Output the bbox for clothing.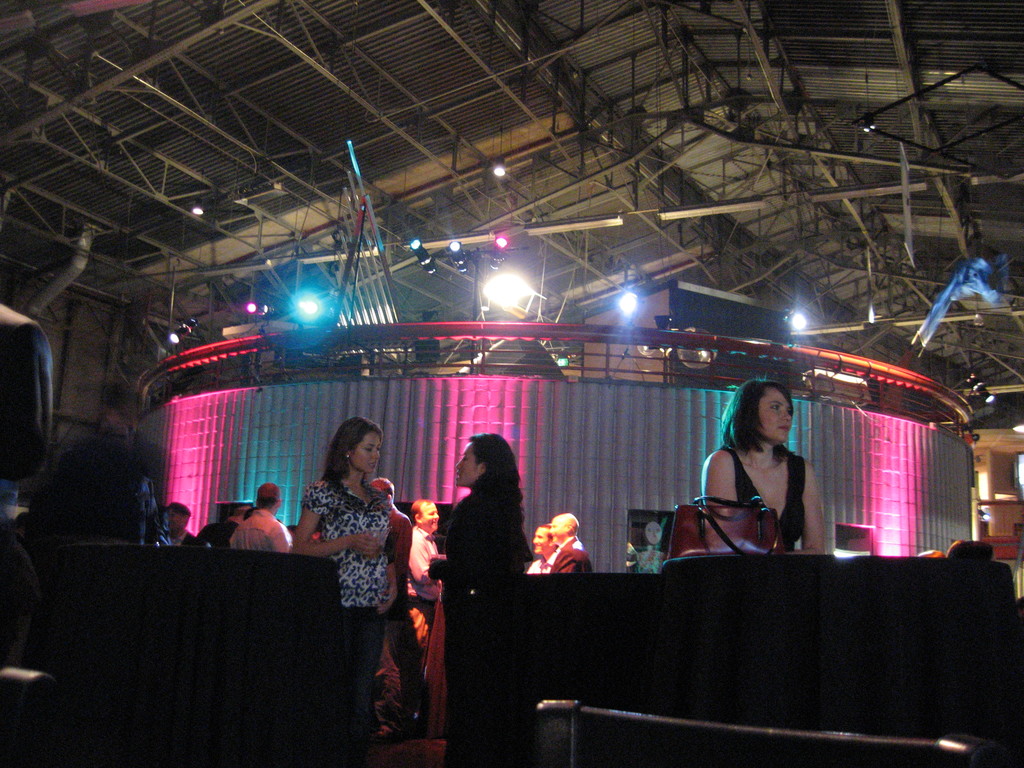
bbox=[229, 511, 287, 554].
